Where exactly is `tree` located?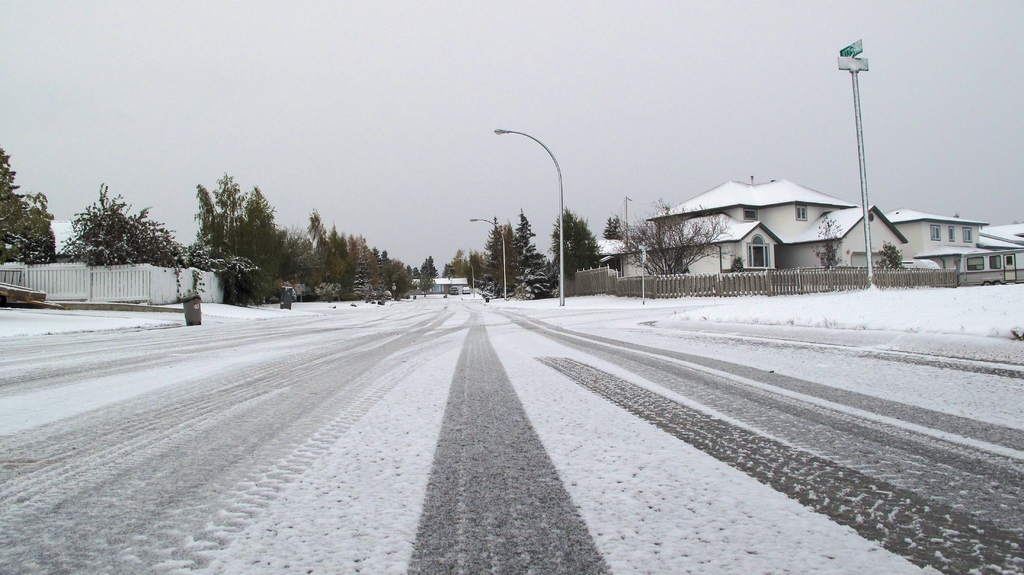
Its bounding box is 629, 191, 730, 271.
